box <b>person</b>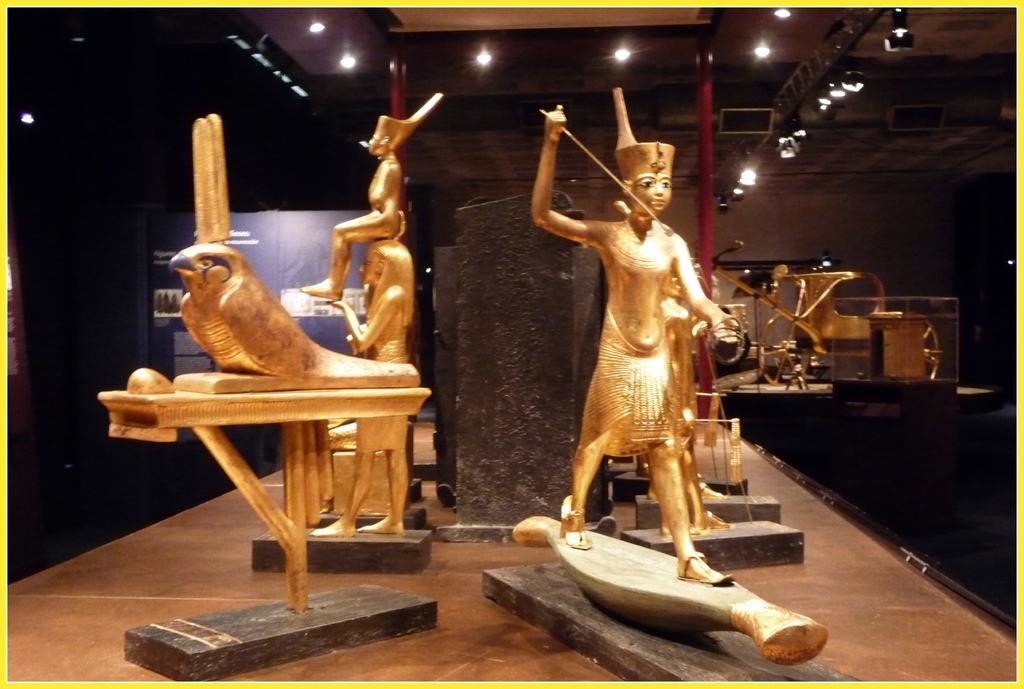
[304,92,442,299]
